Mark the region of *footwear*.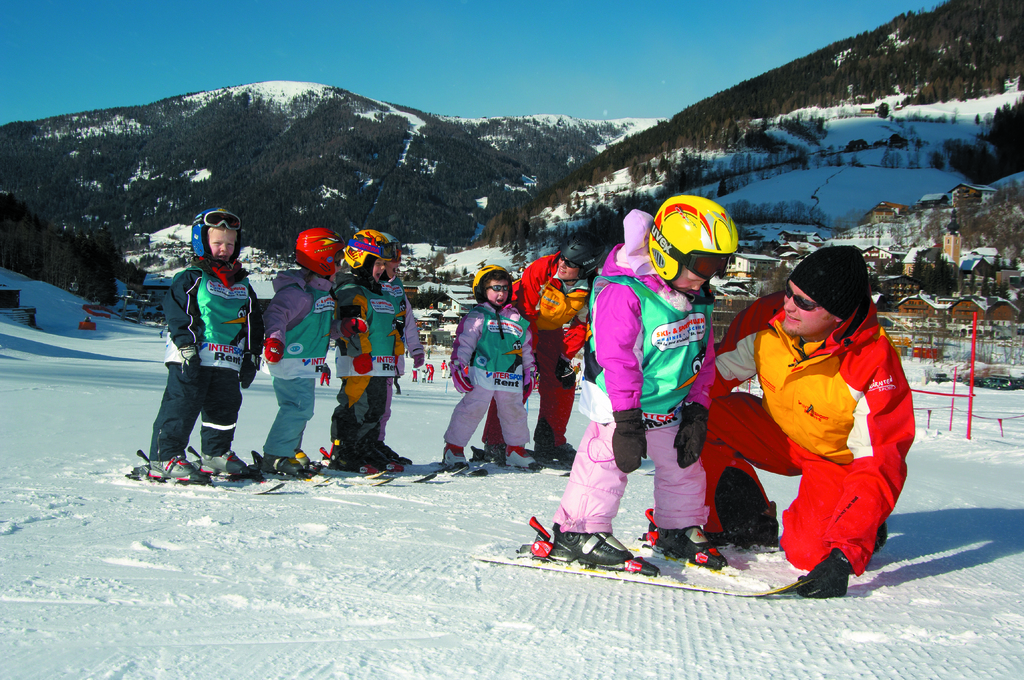
Region: (543, 514, 583, 560).
